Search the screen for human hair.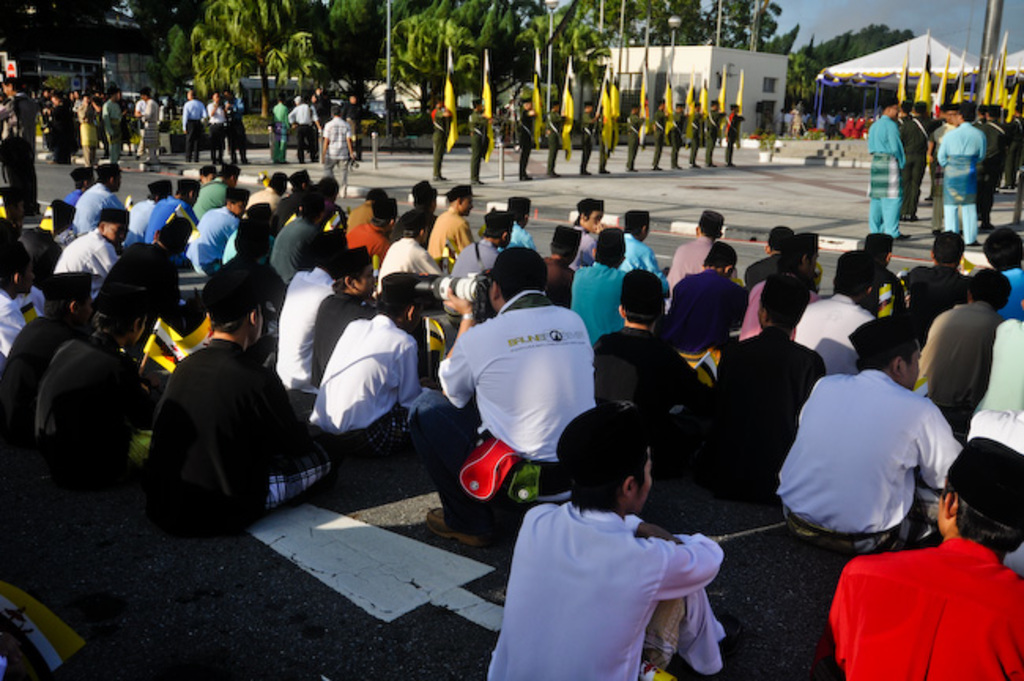
Found at x1=488 y1=244 x2=542 y2=304.
